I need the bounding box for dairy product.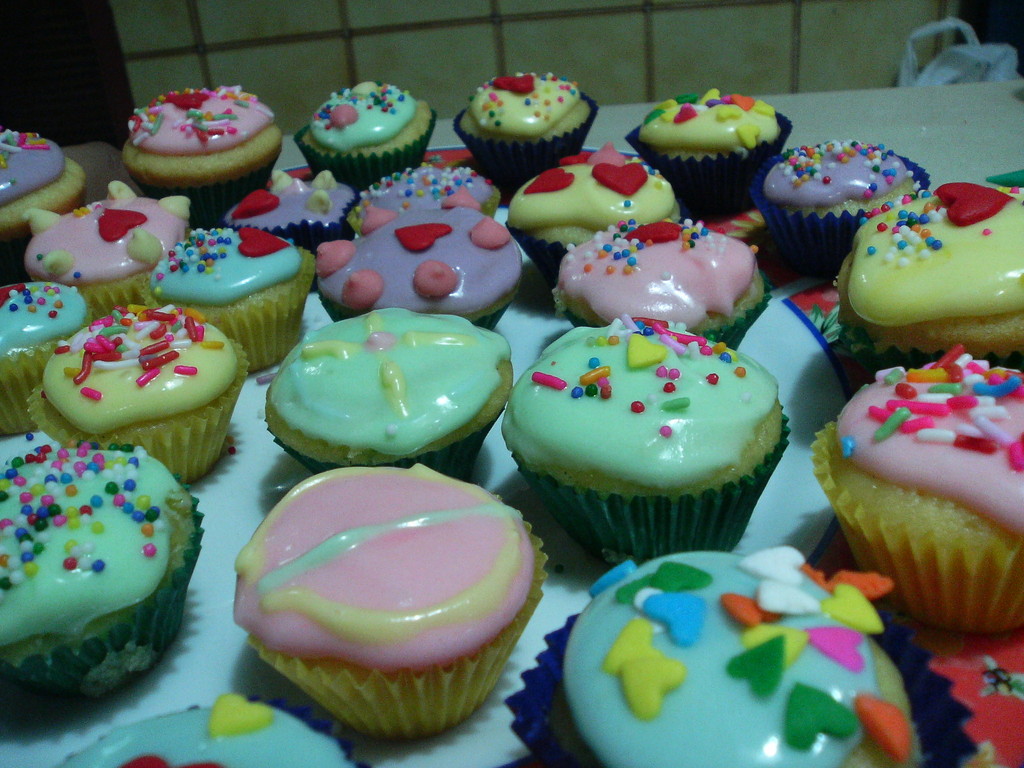
Here it is: x1=322 y1=219 x2=502 y2=306.
